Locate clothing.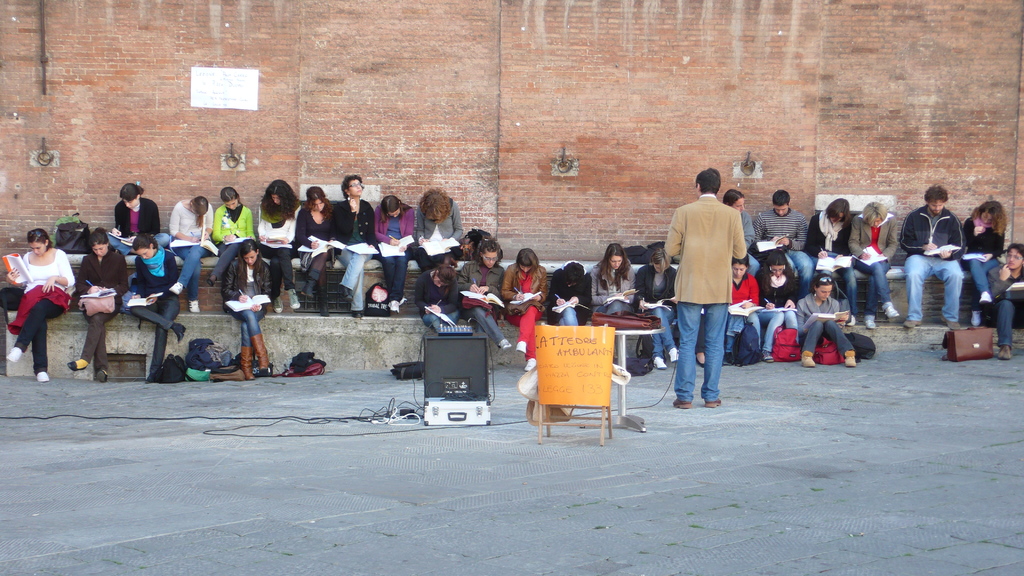
Bounding box: select_region(294, 200, 337, 298).
